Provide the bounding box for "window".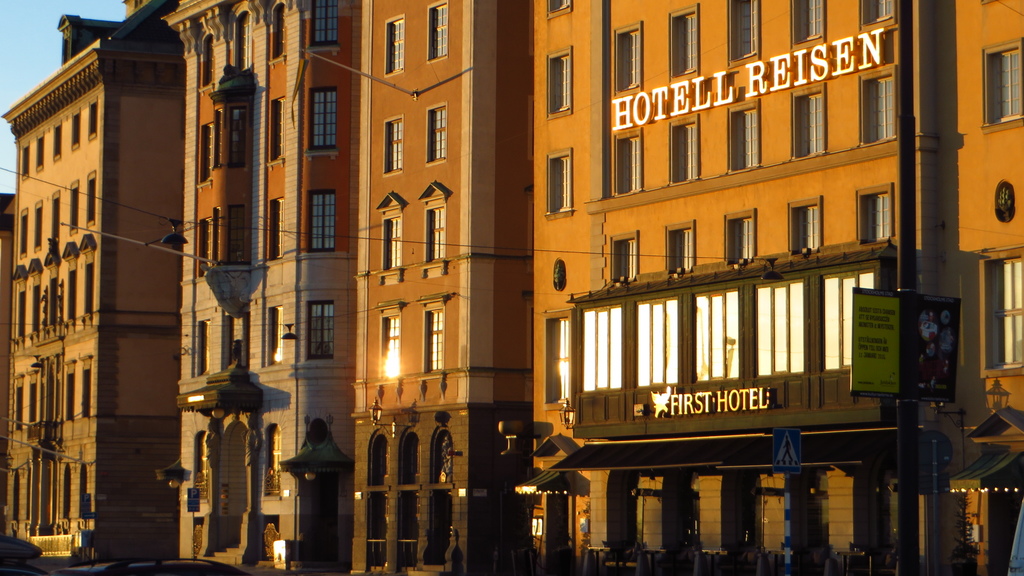
{"x1": 64, "y1": 182, "x2": 79, "y2": 230}.
